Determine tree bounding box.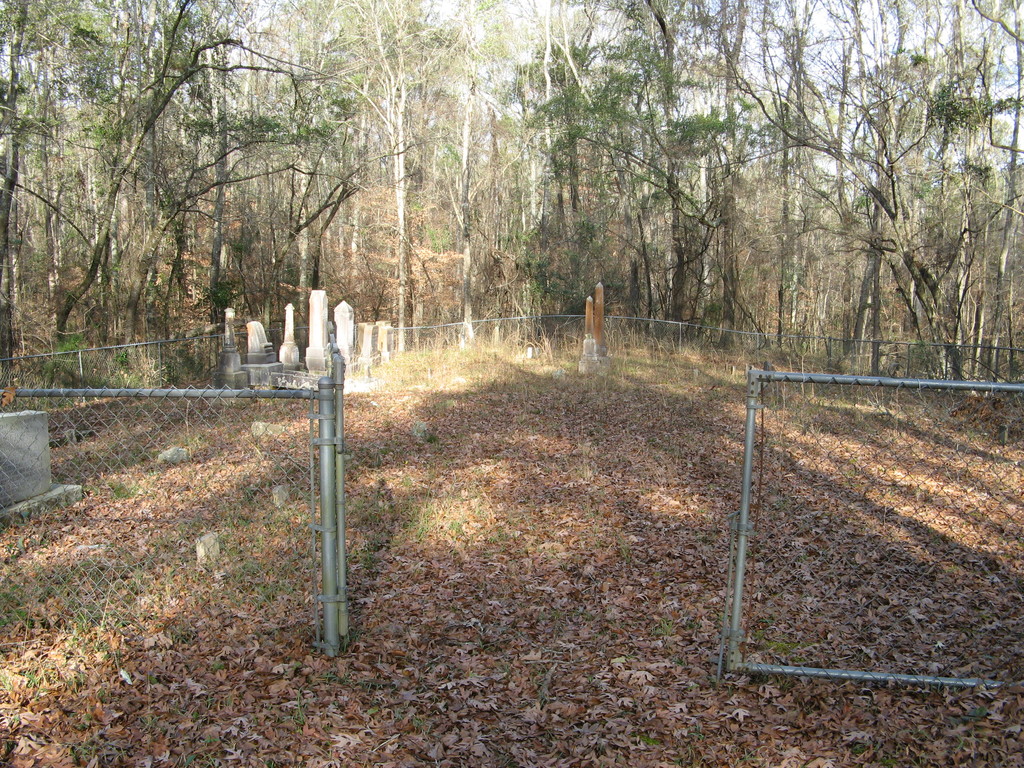
Determined: [left=734, top=36, right=996, bottom=396].
